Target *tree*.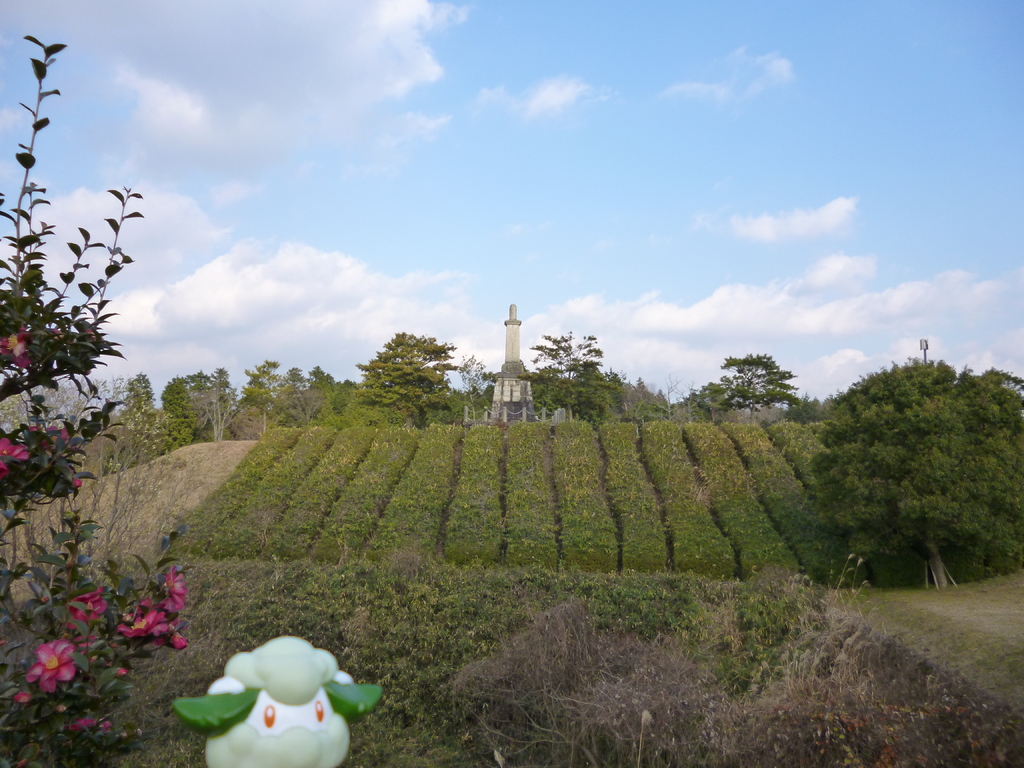
Target region: left=244, top=360, right=293, bottom=431.
